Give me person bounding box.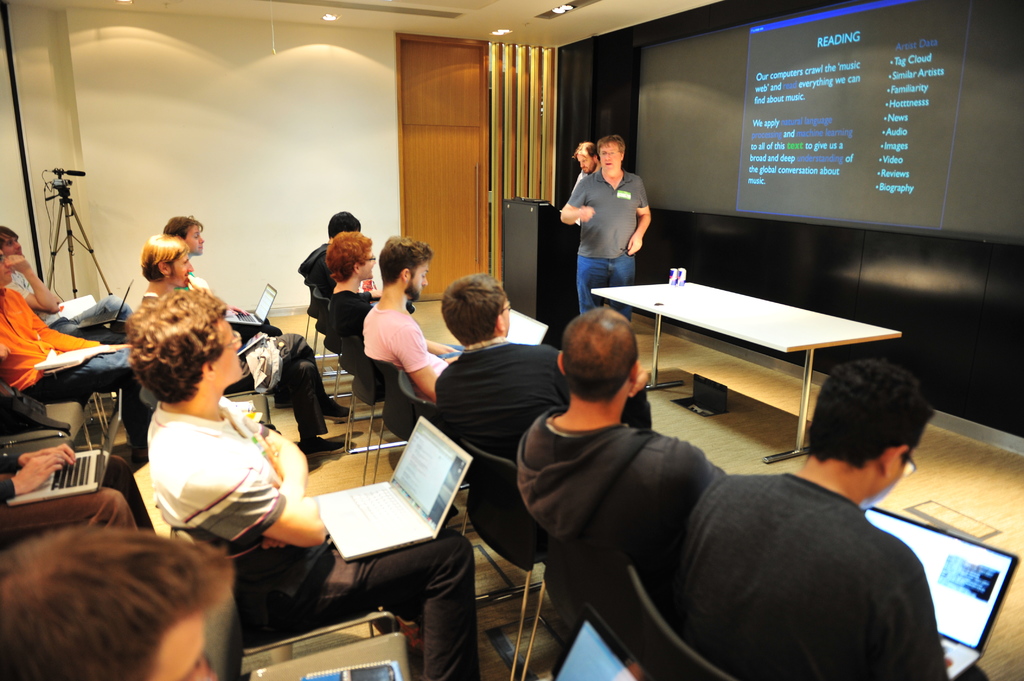
box=[522, 314, 732, 602].
